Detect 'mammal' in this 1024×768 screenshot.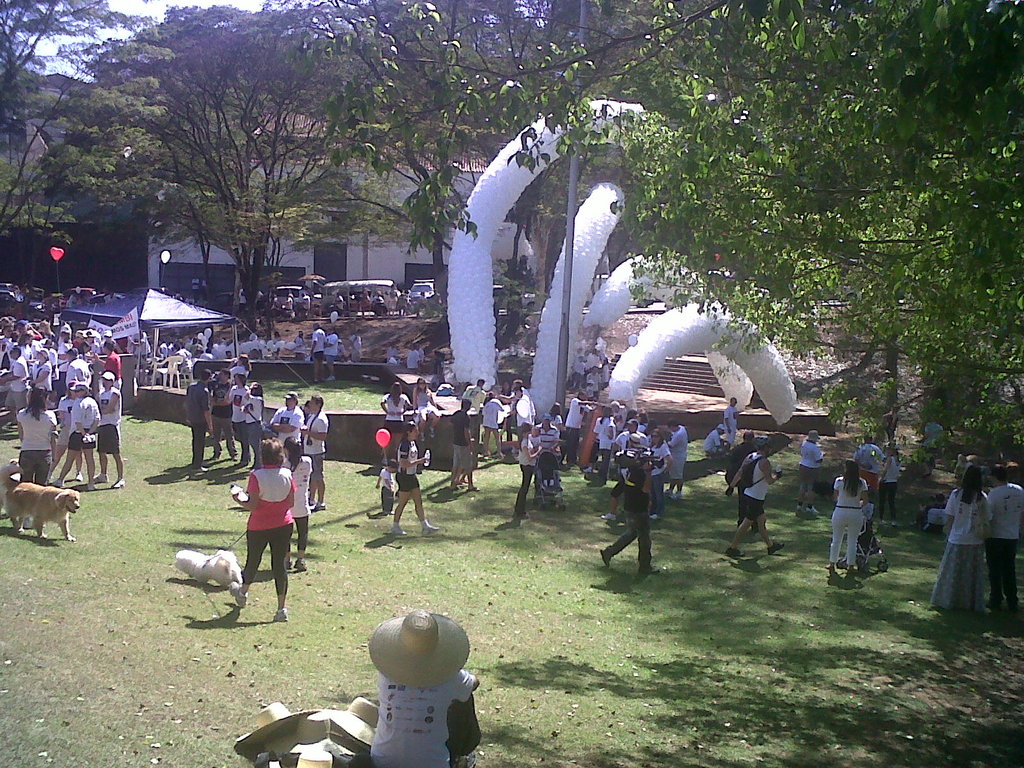
Detection: locate(452, 397, 479, 490).
